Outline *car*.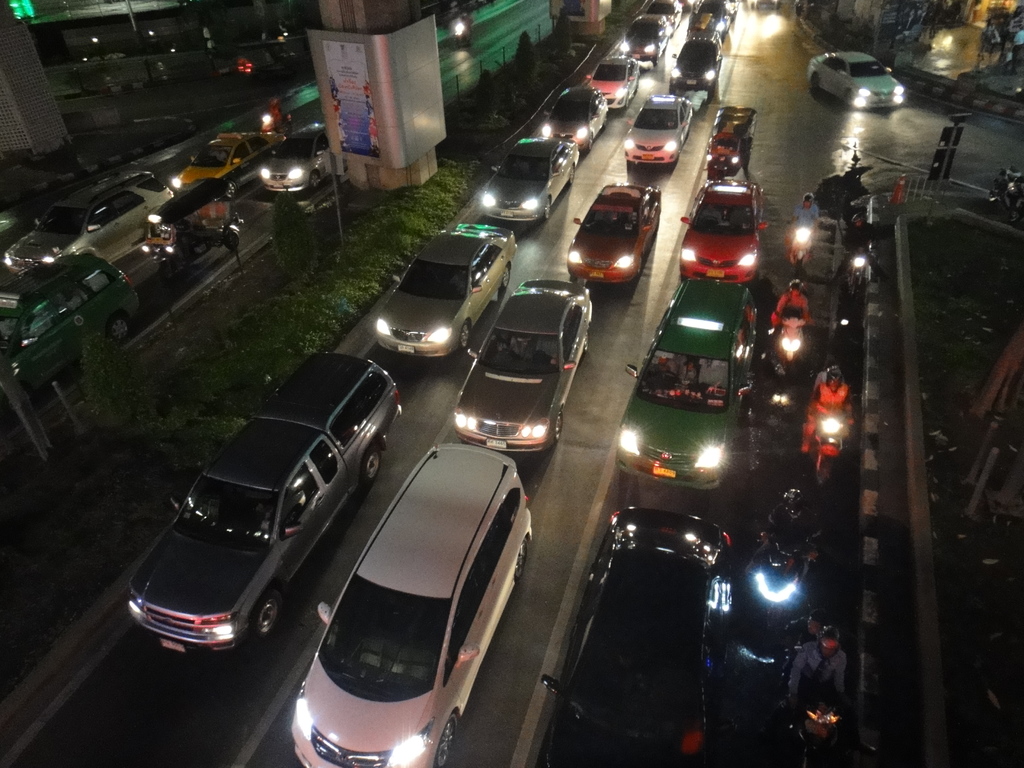
Outline: 586 58 639 111.
